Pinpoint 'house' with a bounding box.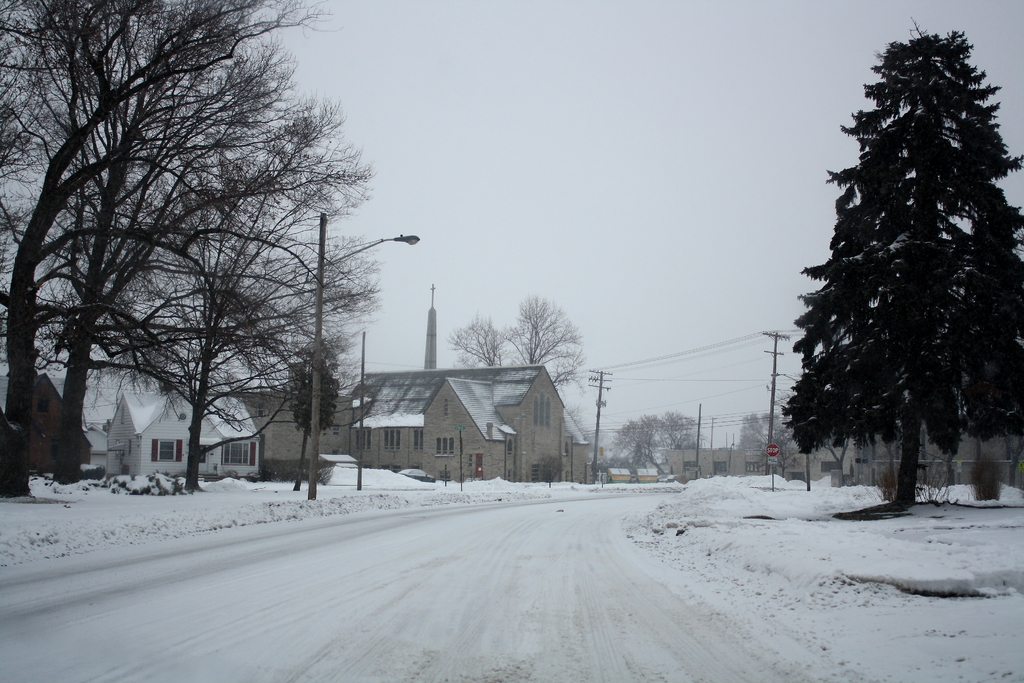
left=321, top=379, right=363, bottom=494.
